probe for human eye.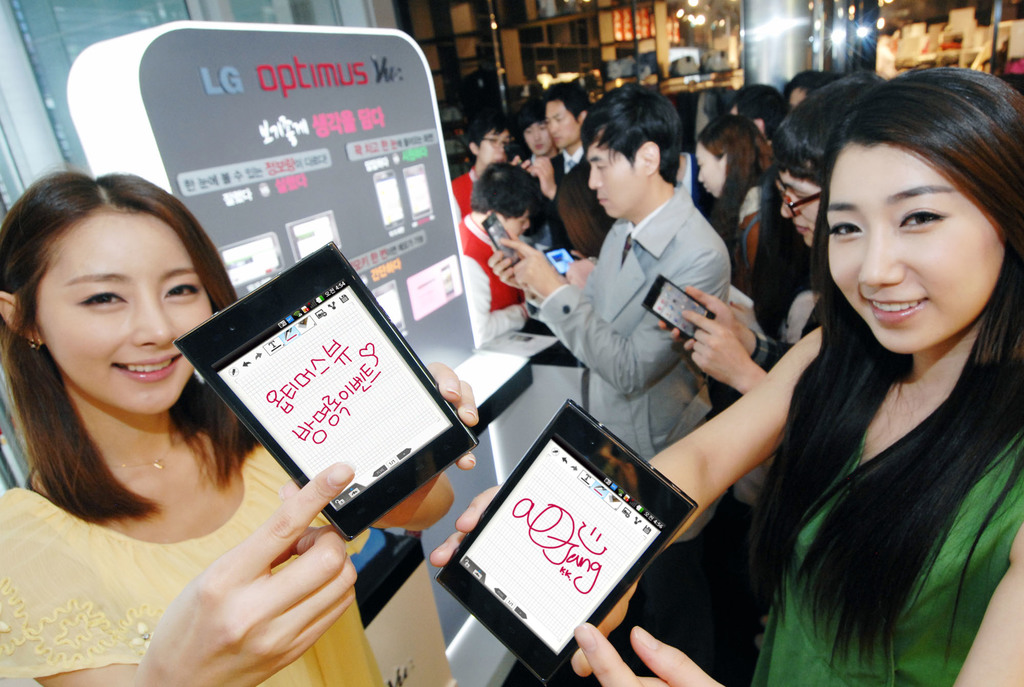
Probe result: 792/192/810/201.
